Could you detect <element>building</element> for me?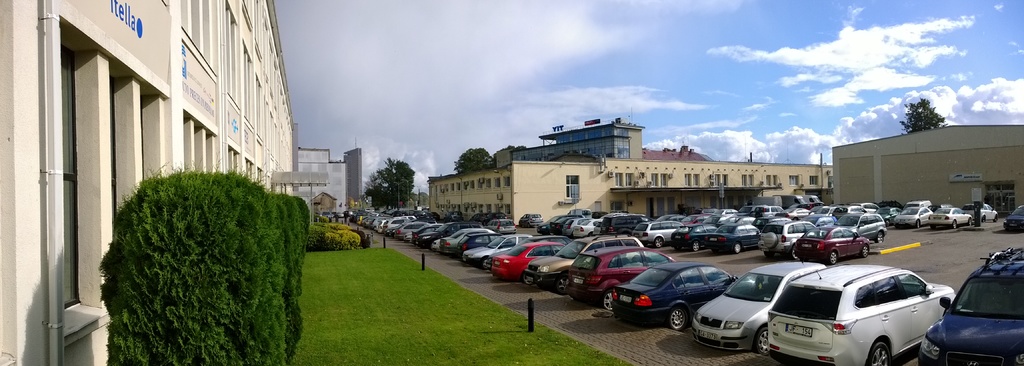
Detection result: bbox(834, 124, 1023, 215).
